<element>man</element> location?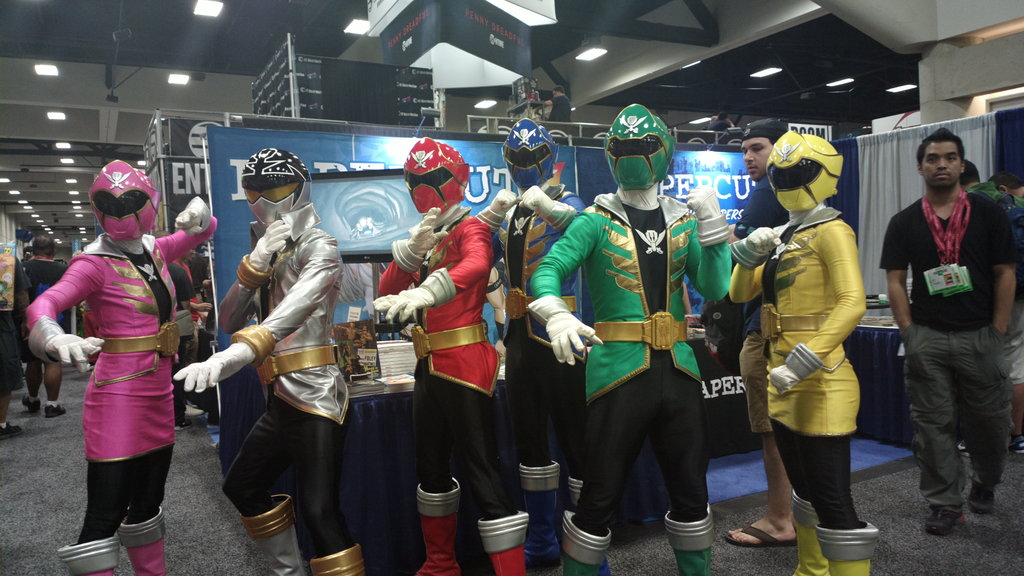
detection(20, 231, 75, 413)
